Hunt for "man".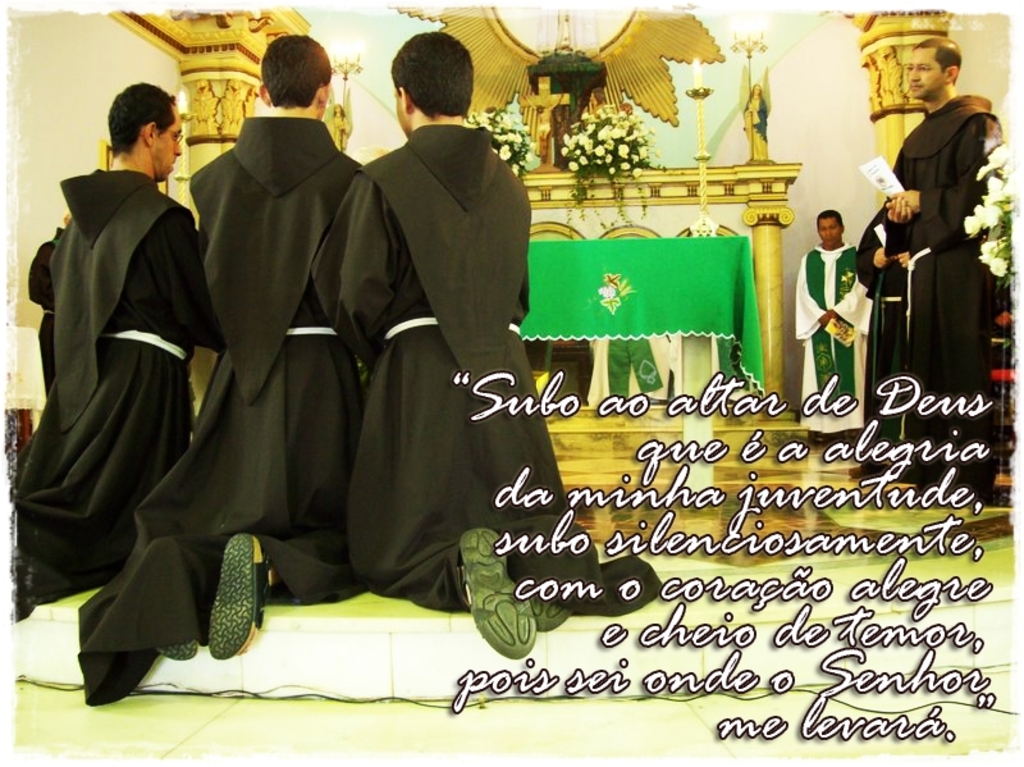
Hunted down at x1=5, y1=81, x2=225, y2=624.
